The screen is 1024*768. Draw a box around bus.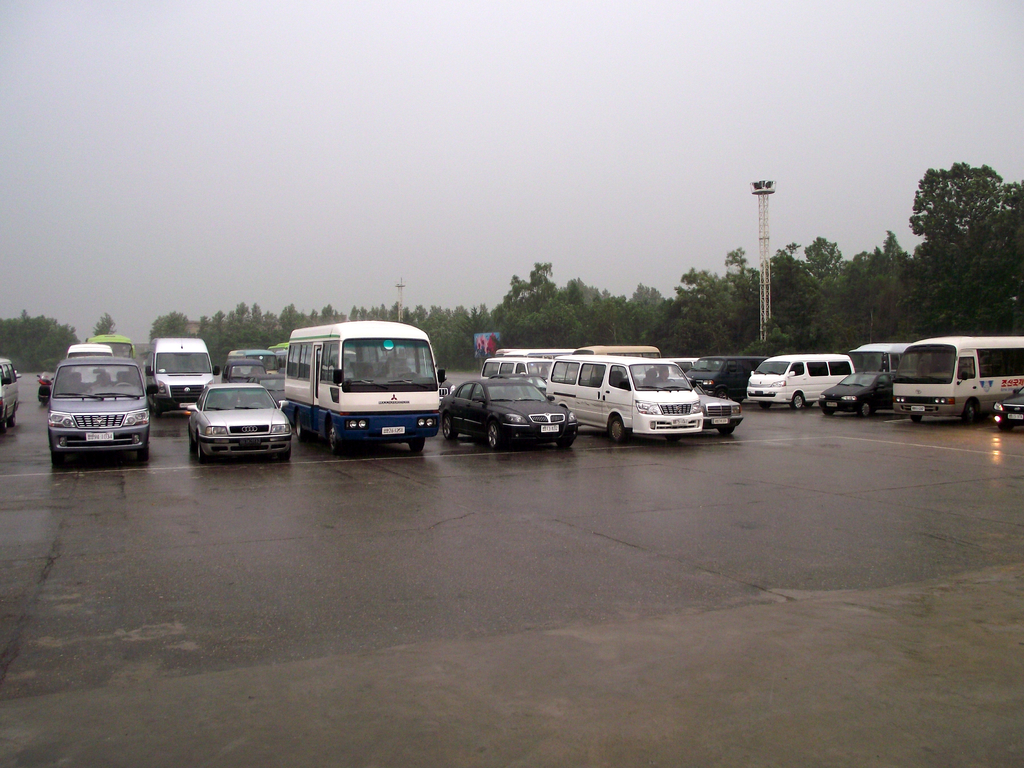
281,323,449,454.
